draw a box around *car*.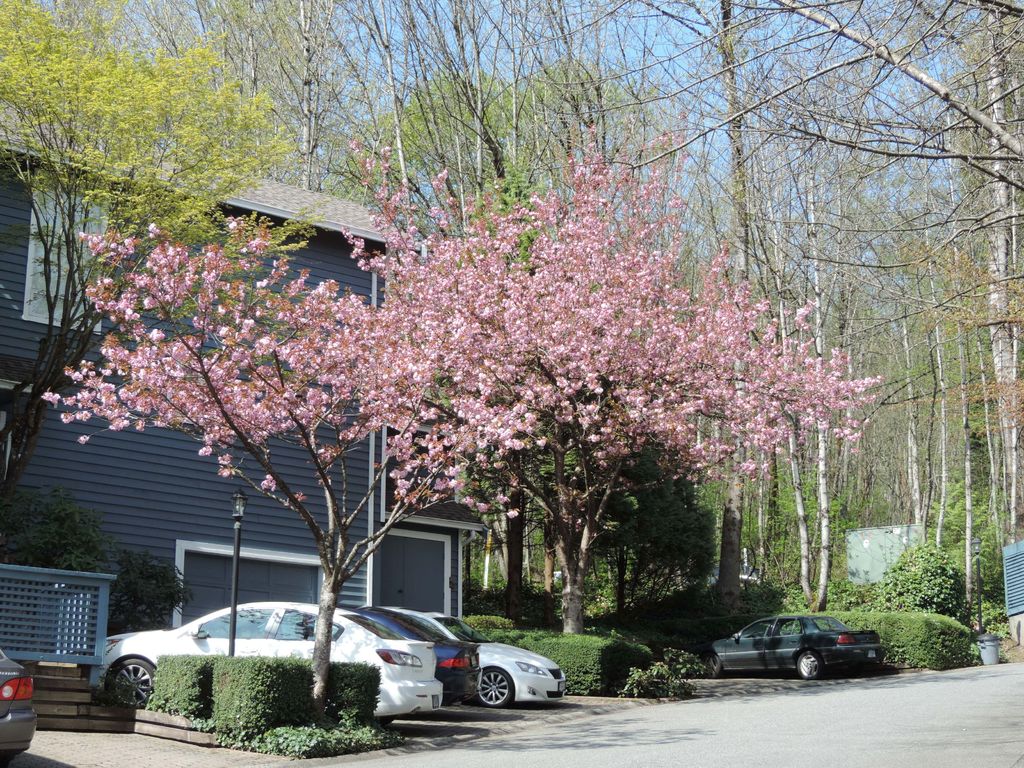
375 603 477 701.
